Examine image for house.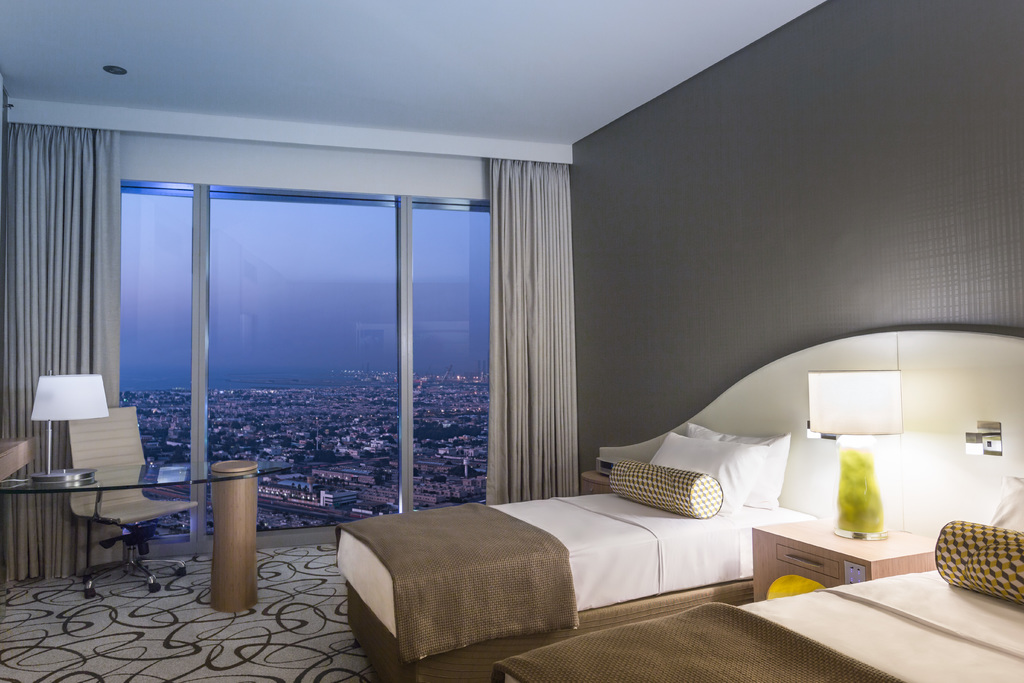
Examination result: x1=0, y1=0, x2=1023, y2=682.
